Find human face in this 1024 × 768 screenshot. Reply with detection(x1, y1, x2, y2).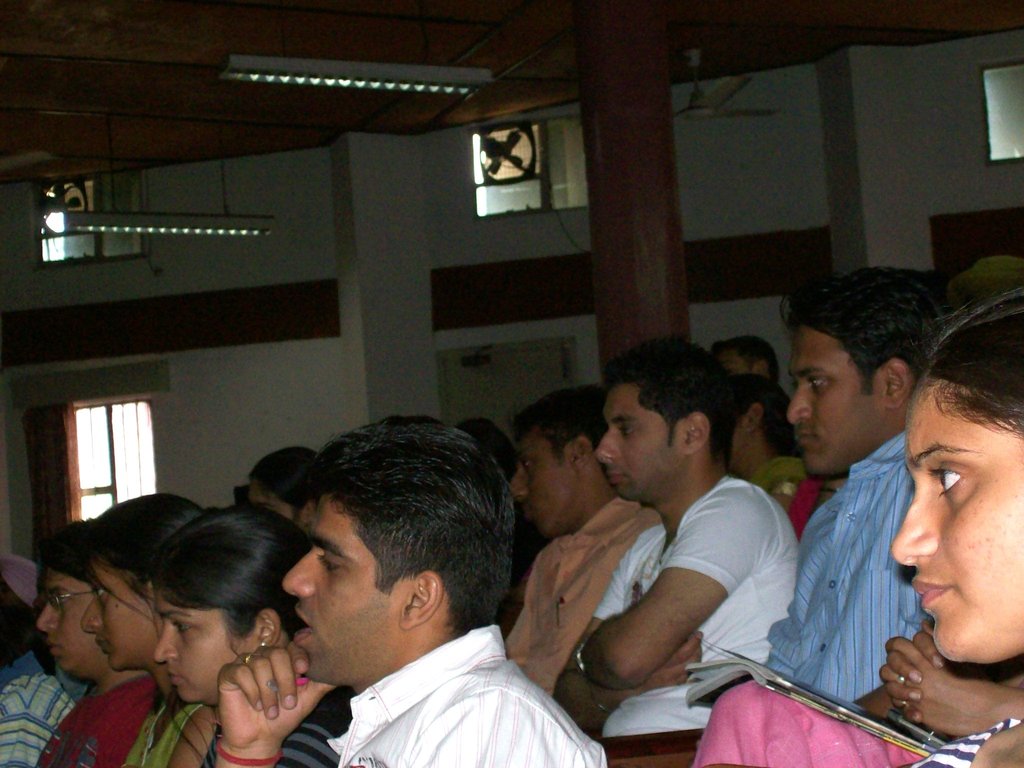
detection(598, 387, 685, 501).
